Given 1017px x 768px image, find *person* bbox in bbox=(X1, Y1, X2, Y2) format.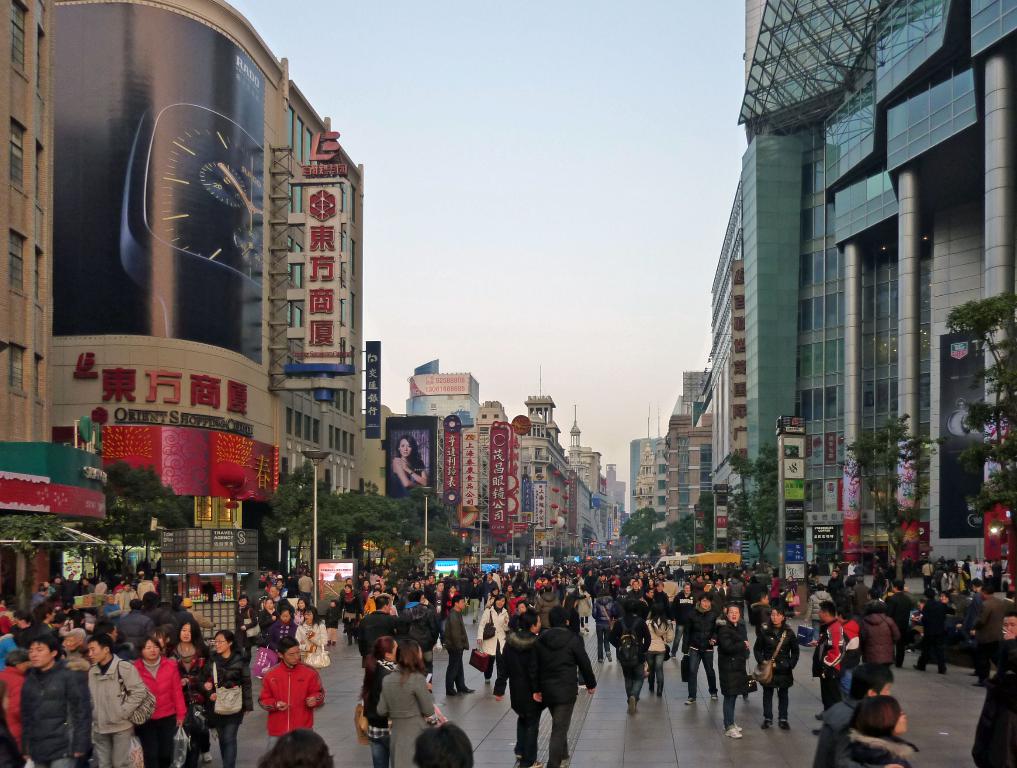
bbox=(205, 631, 257, 767).
